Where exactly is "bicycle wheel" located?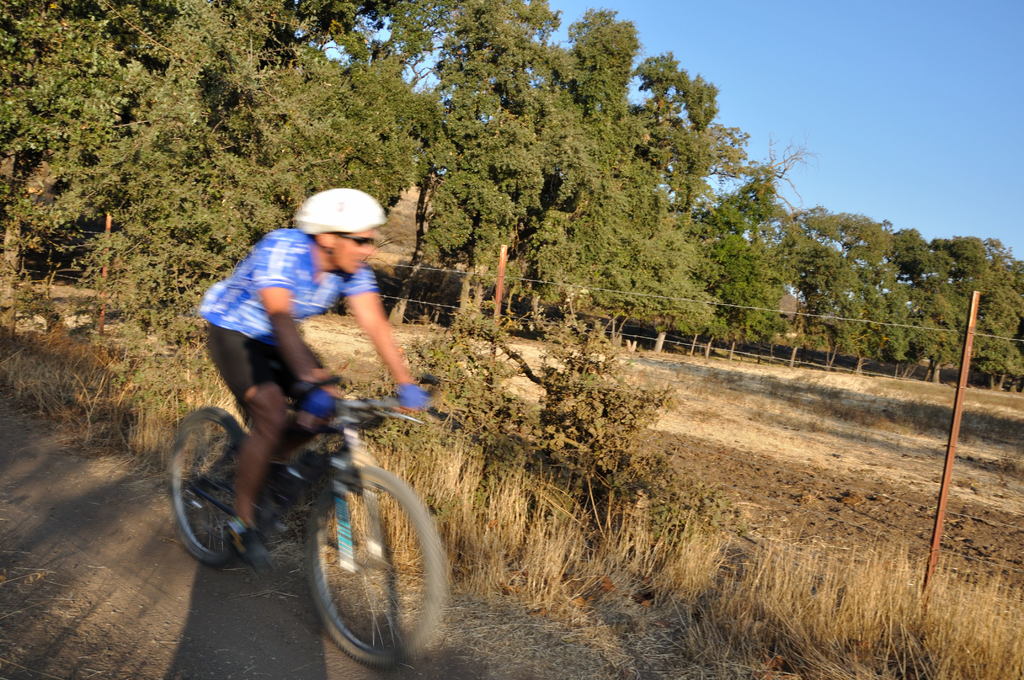
Its bounding box is x1=169, y1=404, x2=254, y2=575.
